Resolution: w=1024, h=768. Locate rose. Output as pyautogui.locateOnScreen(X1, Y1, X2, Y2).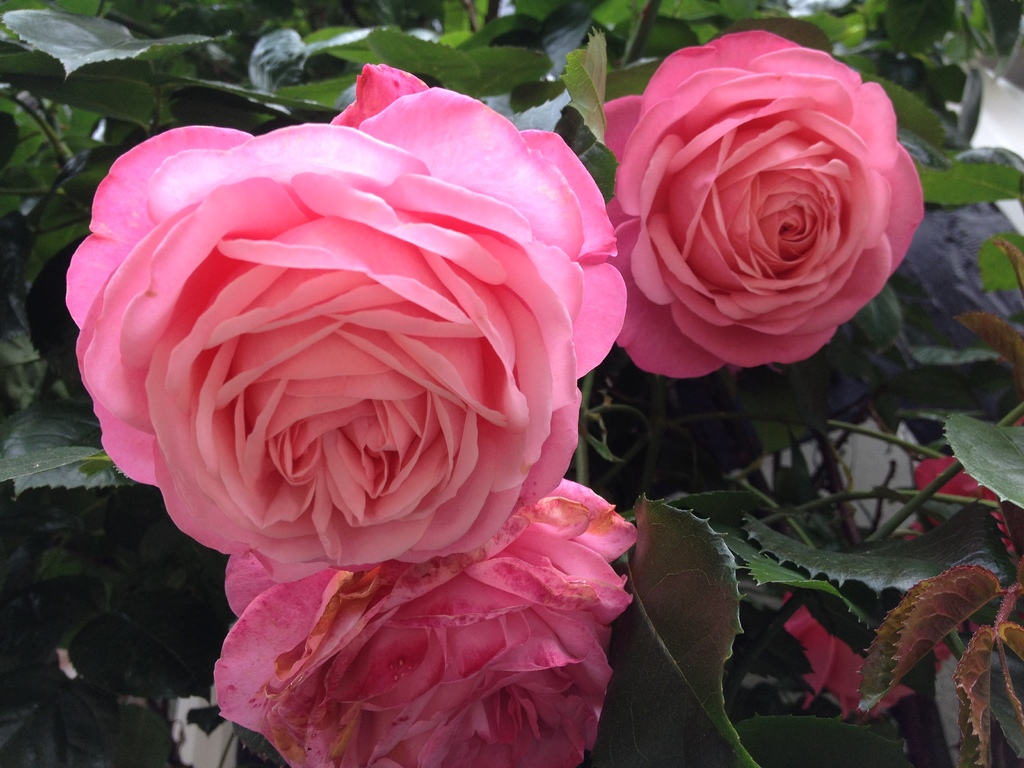
pyautogui.locateOnScreen(212, 479, 638, 767).
